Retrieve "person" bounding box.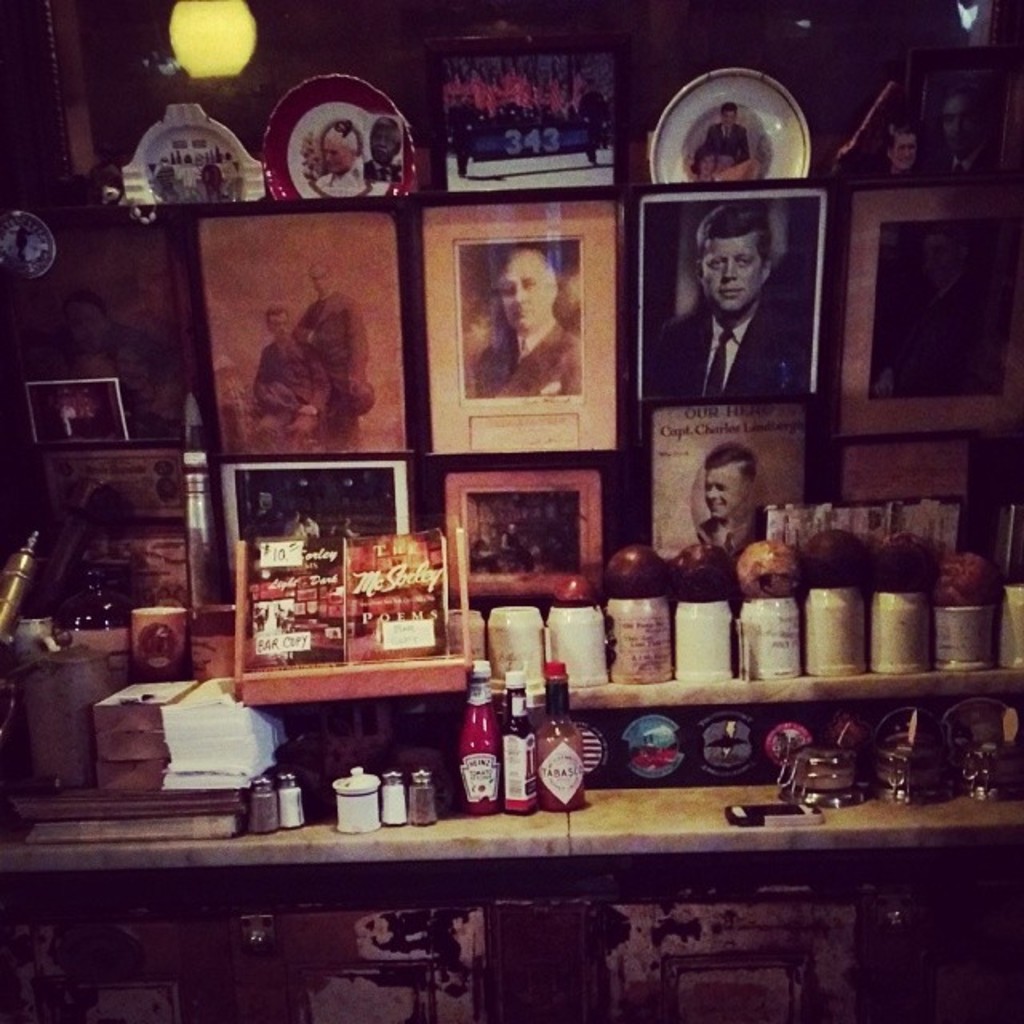
Bounding box: [702,96,754,155].
